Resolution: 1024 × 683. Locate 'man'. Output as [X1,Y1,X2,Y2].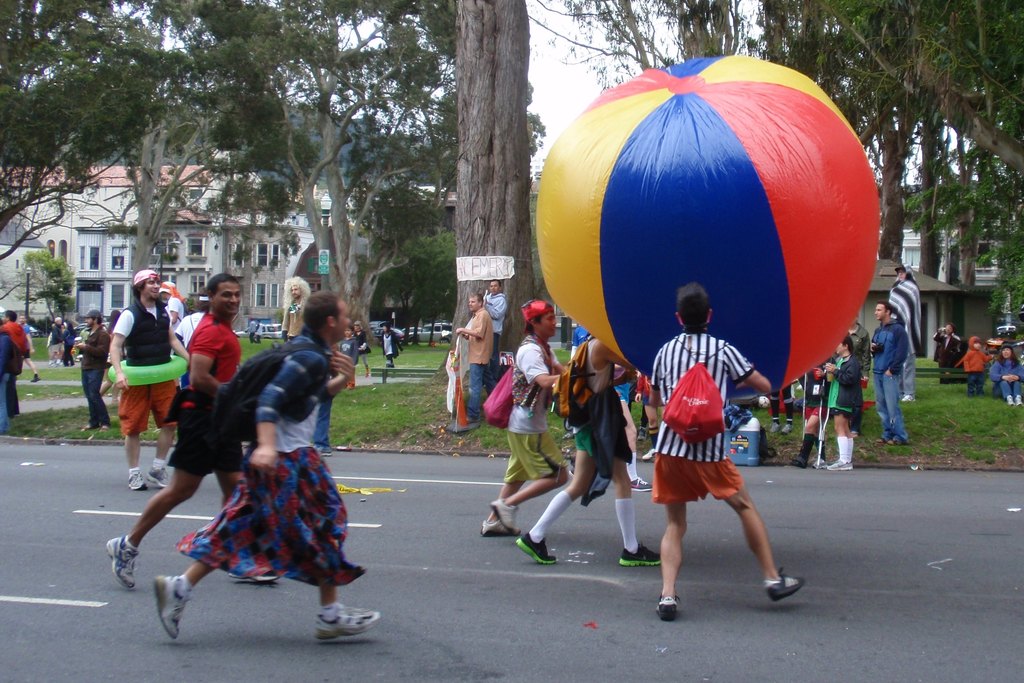
[883,267,920,404].
